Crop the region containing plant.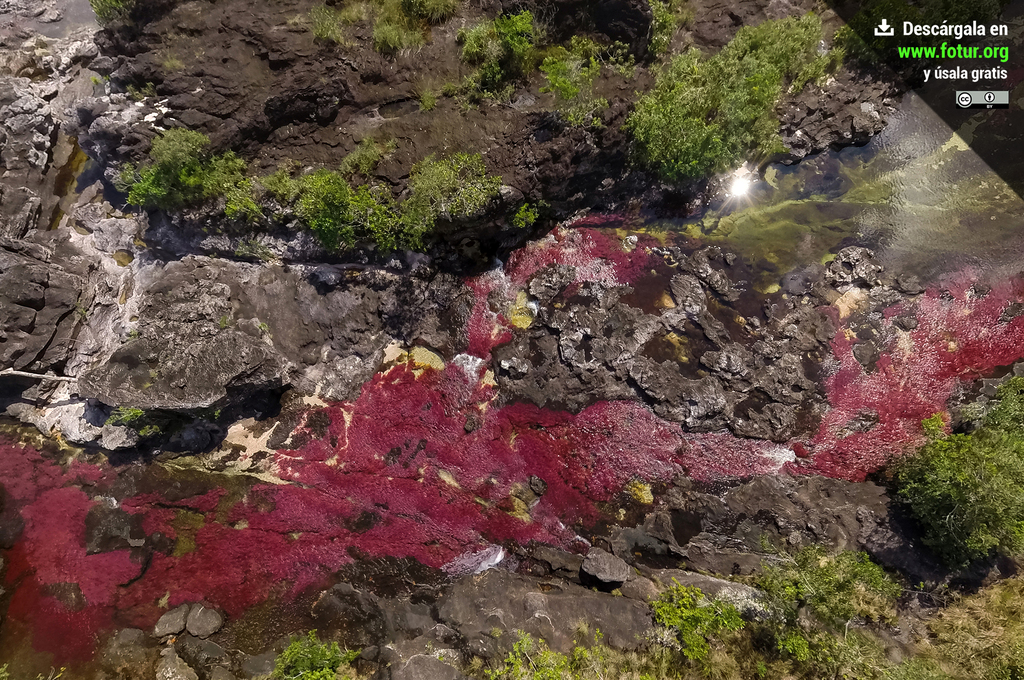
Crop region: (left=314, top=0, right=467, bottom=54).
